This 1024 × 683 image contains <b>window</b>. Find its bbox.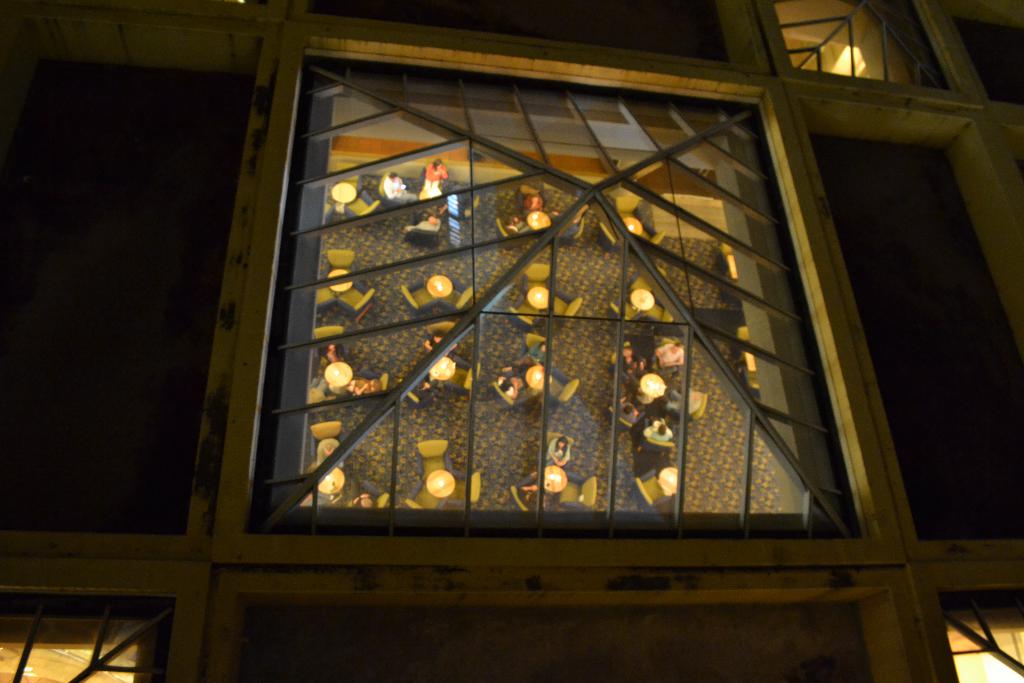
left=0, top=584, right=157, bottom=682.
